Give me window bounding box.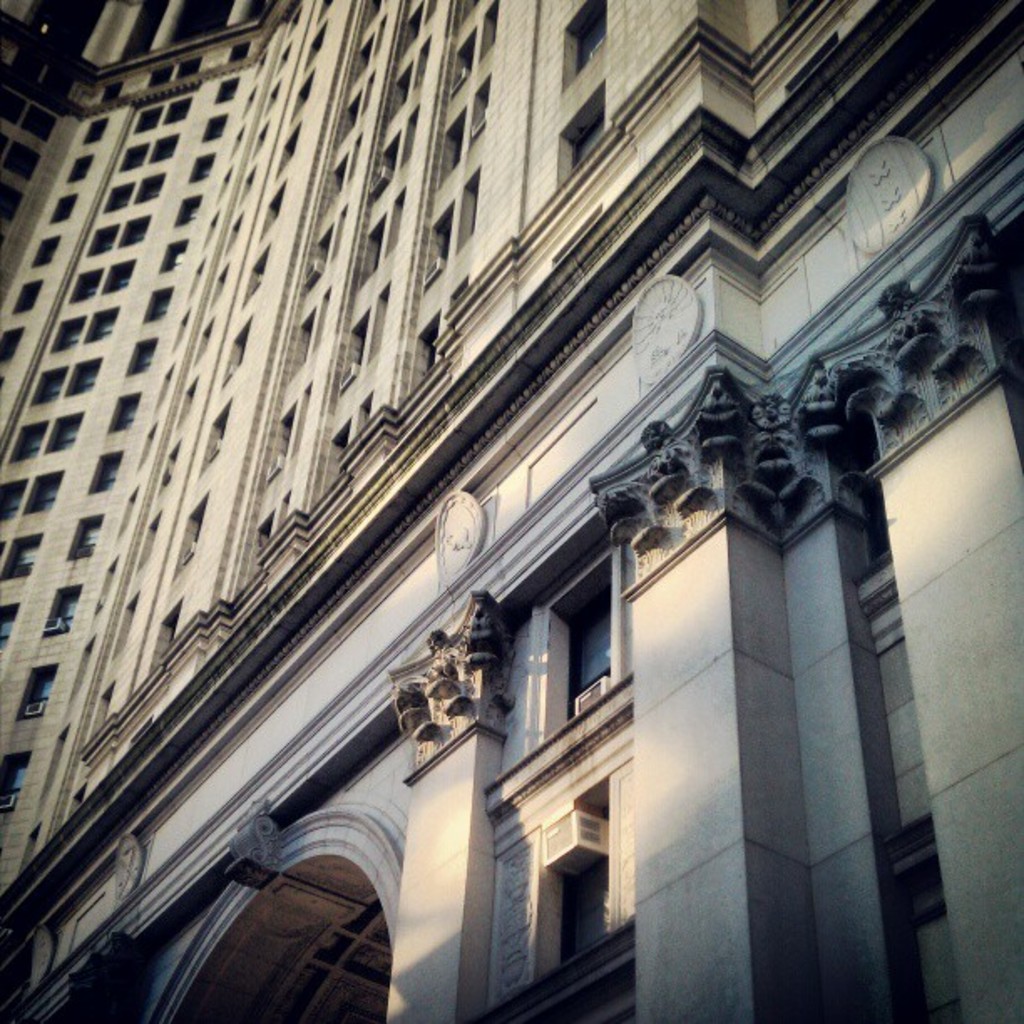
<region>159, 236, 186, 266</region>.
